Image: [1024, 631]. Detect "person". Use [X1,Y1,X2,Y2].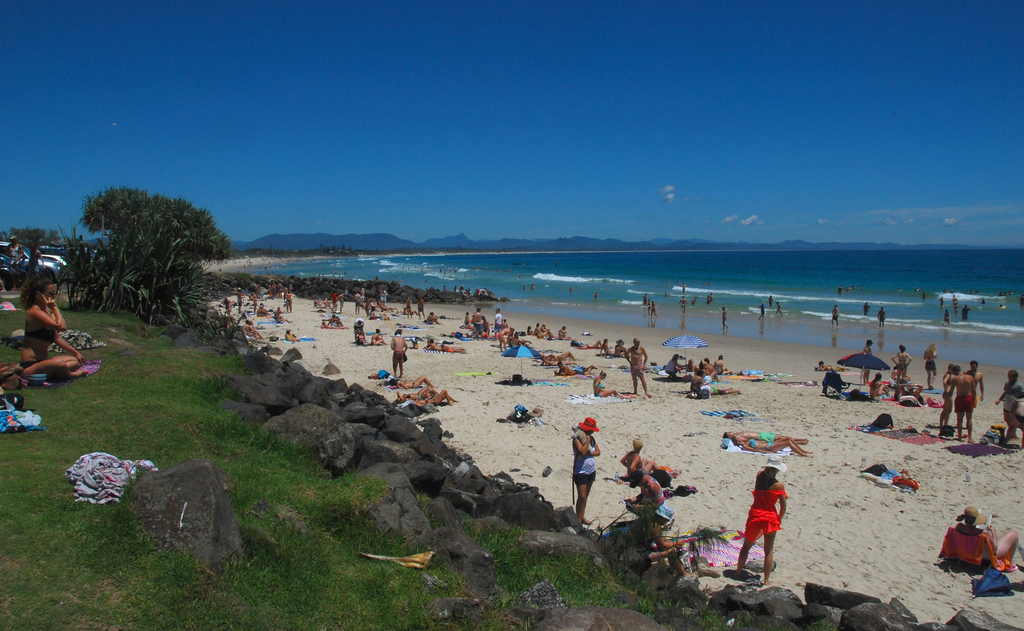
[2,272,89,379].
